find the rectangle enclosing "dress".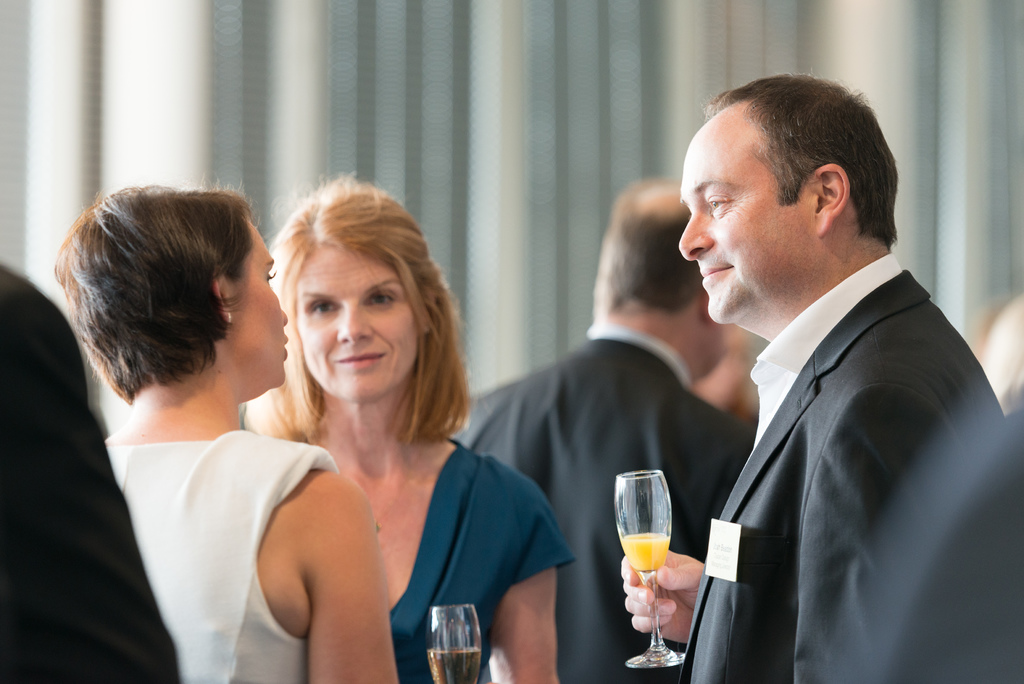
{"x1": 387, "y1": 437, "x2": 580, "y2": 683}.
